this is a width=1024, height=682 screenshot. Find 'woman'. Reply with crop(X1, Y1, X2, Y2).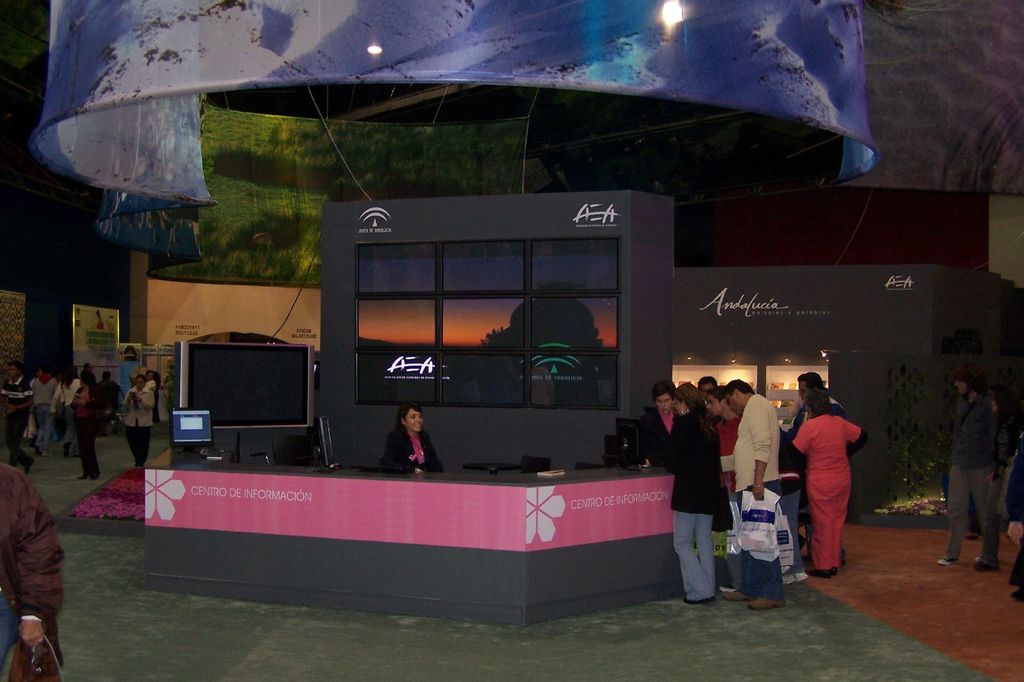
crop(379, 404, 446, 474).
